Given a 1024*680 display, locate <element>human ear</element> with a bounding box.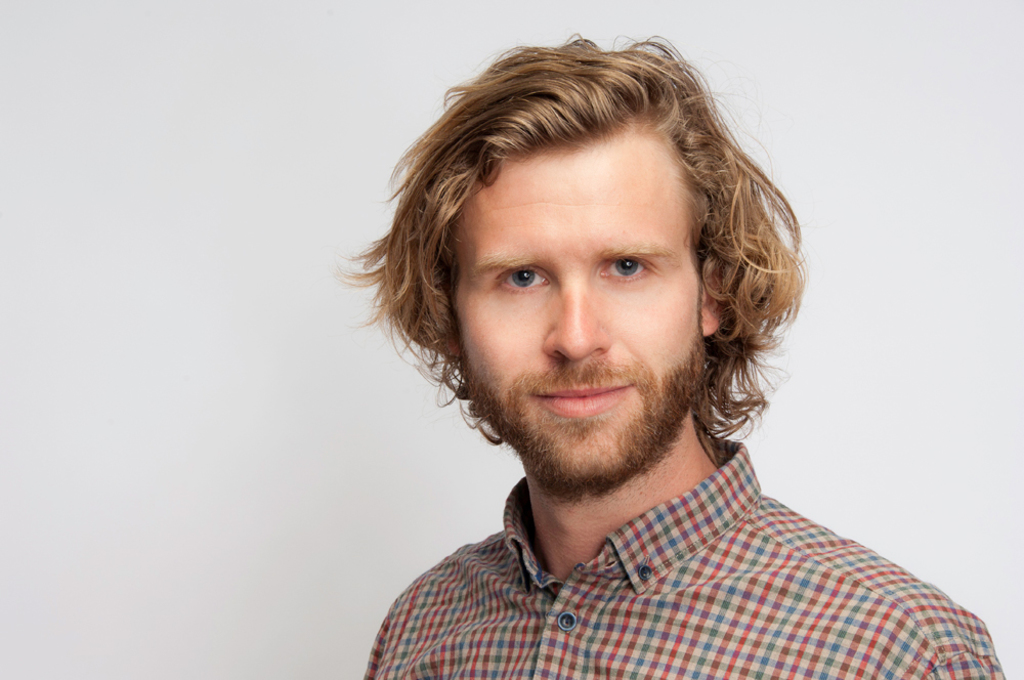
Located: (700, 277, 723, 336).
